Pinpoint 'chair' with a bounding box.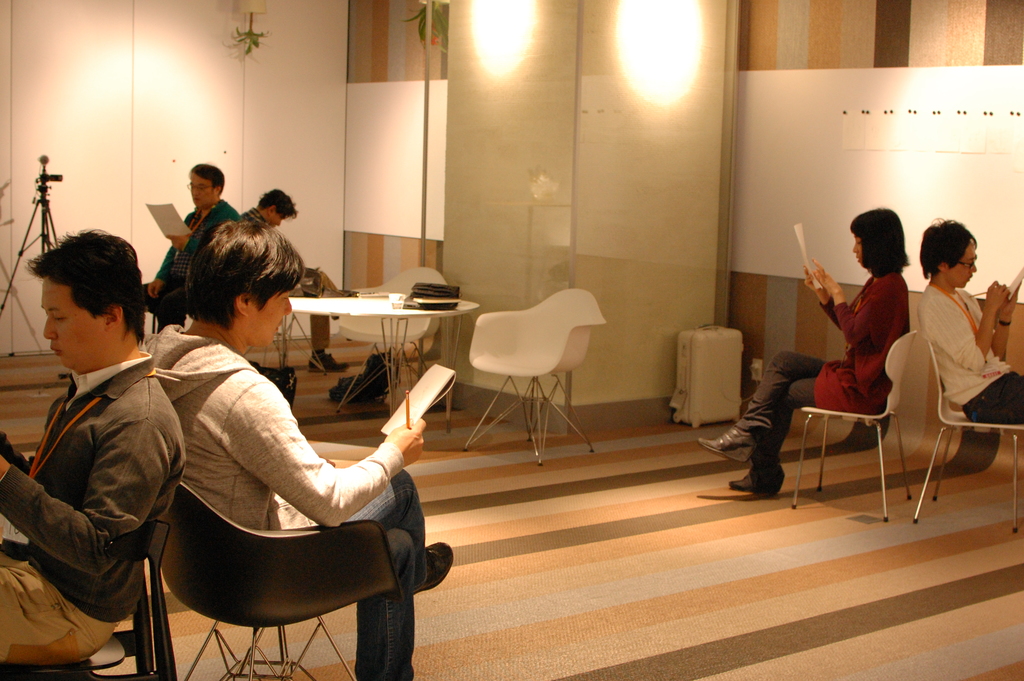
[x1=791, y1=340, x2=915, y2=524].
